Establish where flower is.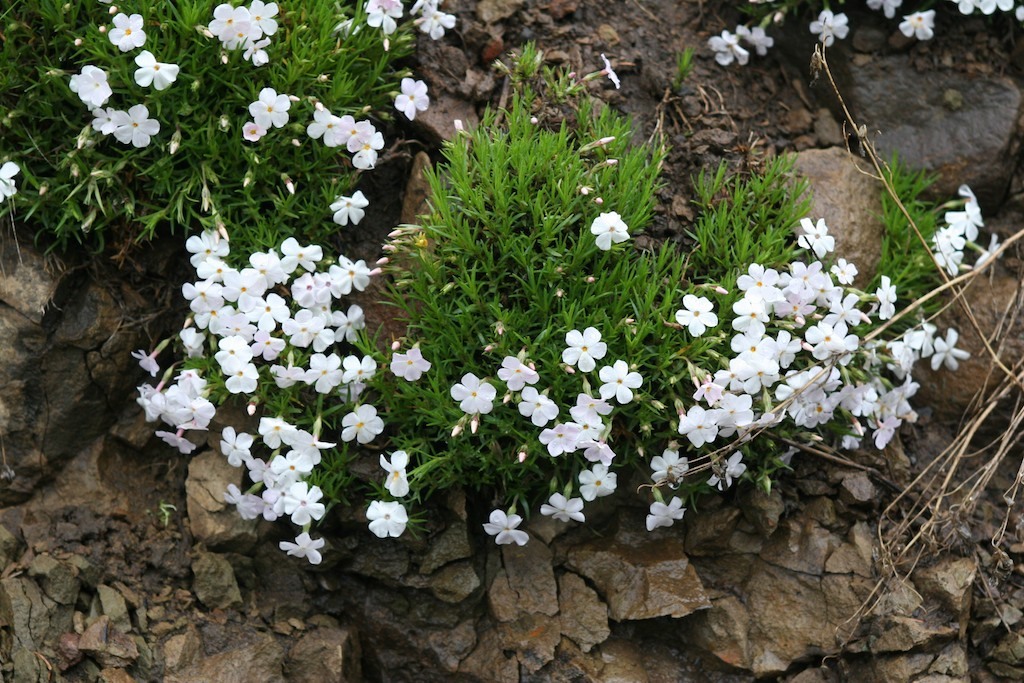
Established at [114,105,159,149].
